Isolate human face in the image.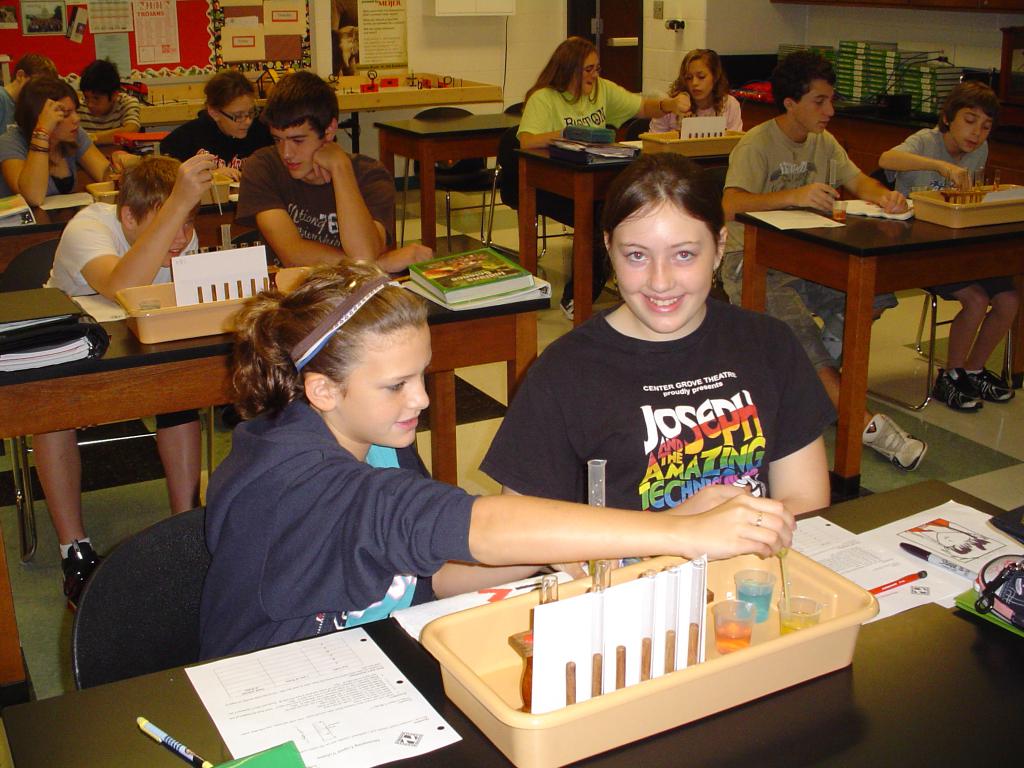
Isolated region: x1=612, y1=205, x2=719, y2=336.
